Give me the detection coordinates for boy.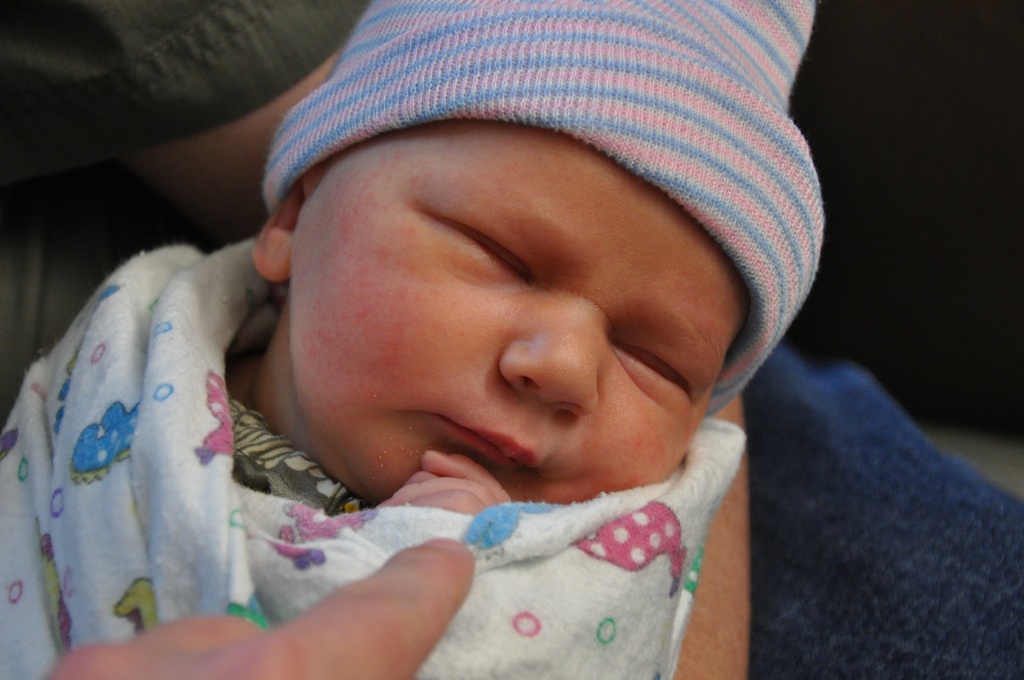
[65, 60, 834, 677].
